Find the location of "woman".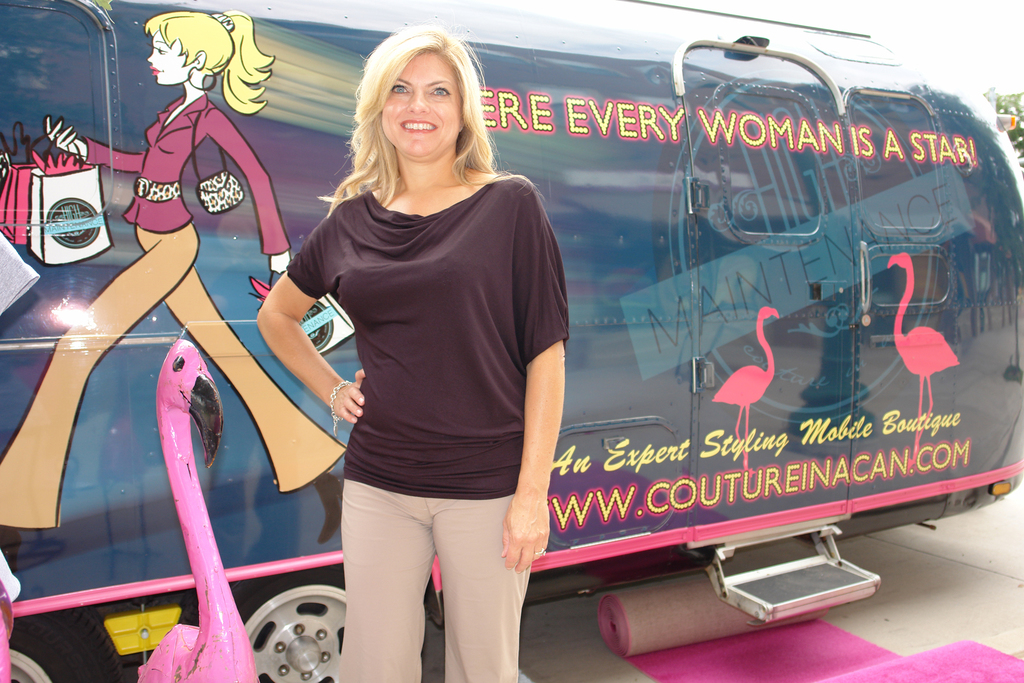
Location: 0 9 351 546.
